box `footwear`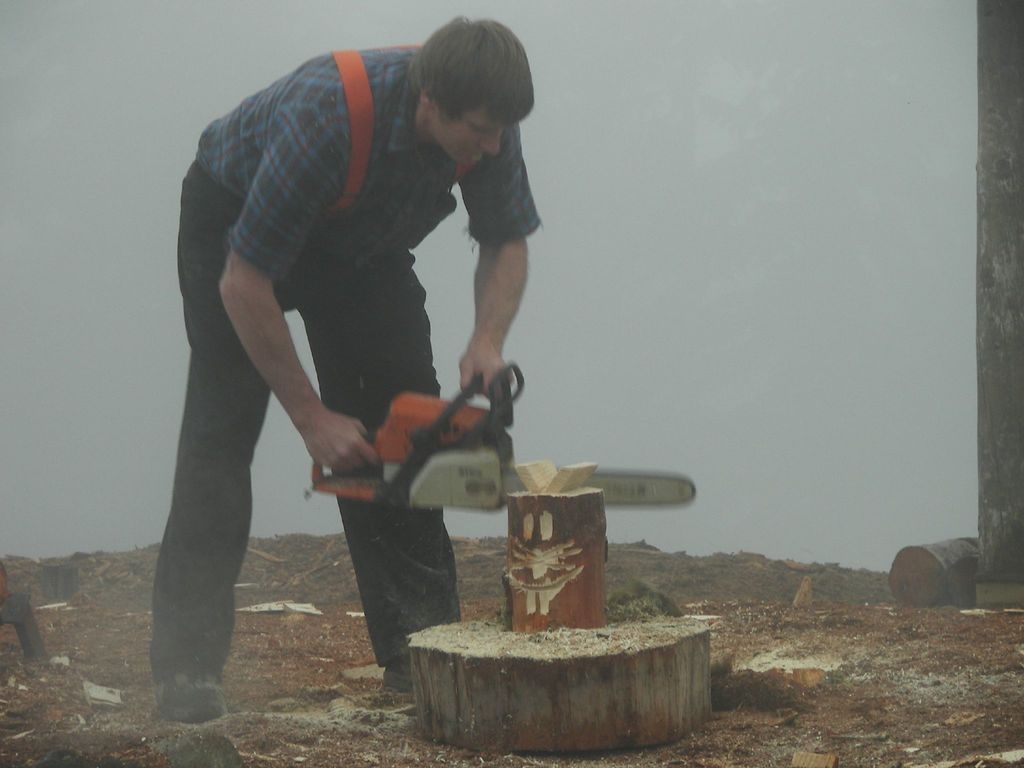
bbox(156, 660, 227, 724)
